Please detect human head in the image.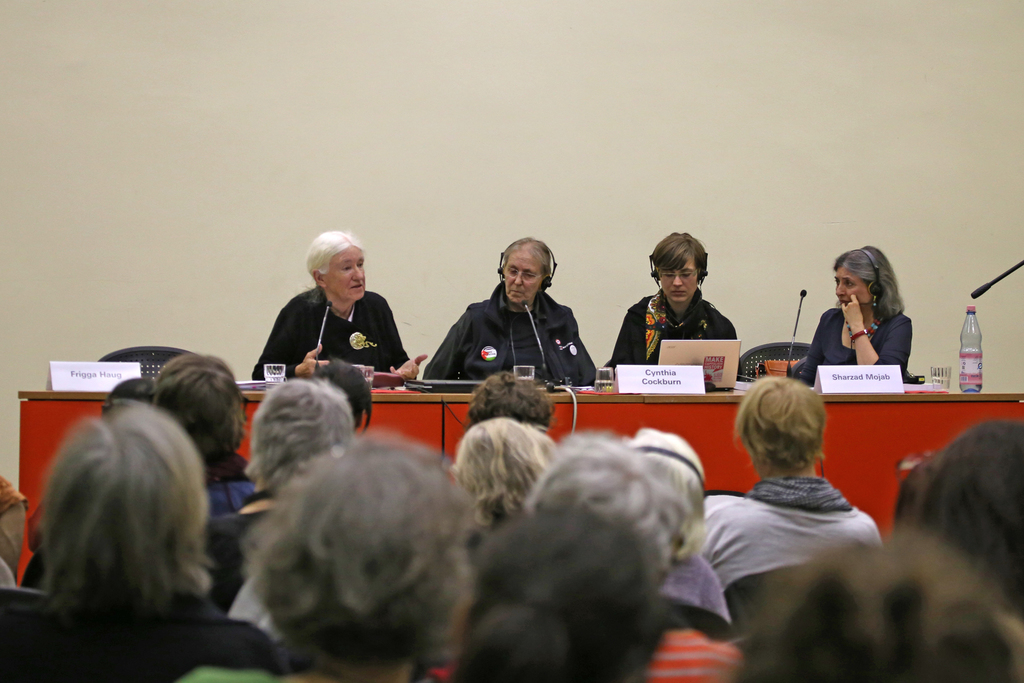
36 404 200 604.
